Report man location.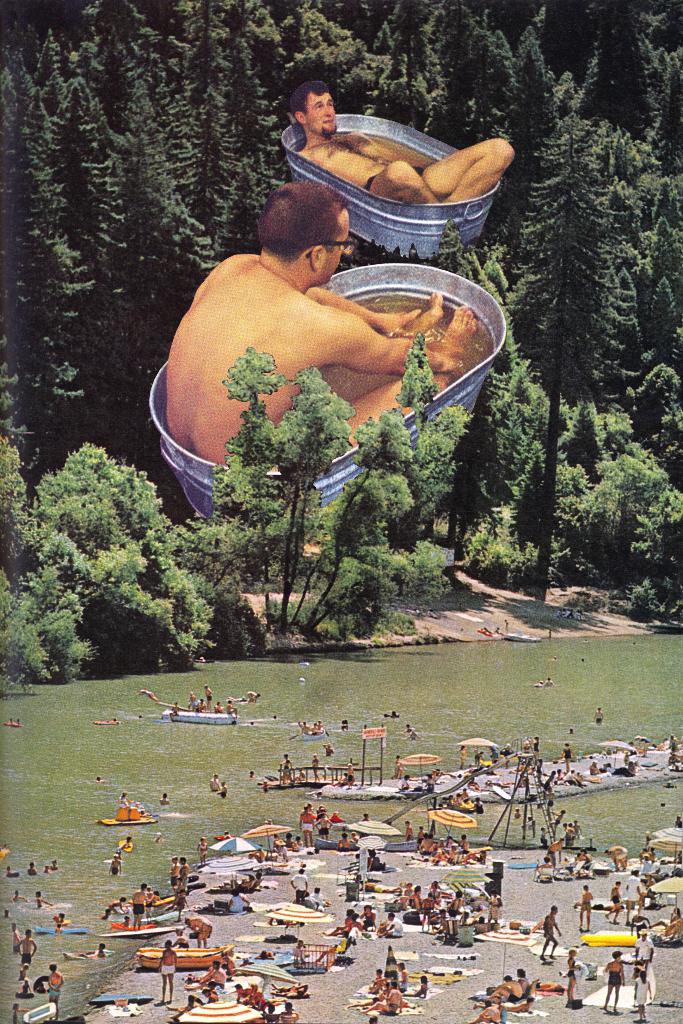
Report: (x1=219, y1=778, x2=230, y2=798).
